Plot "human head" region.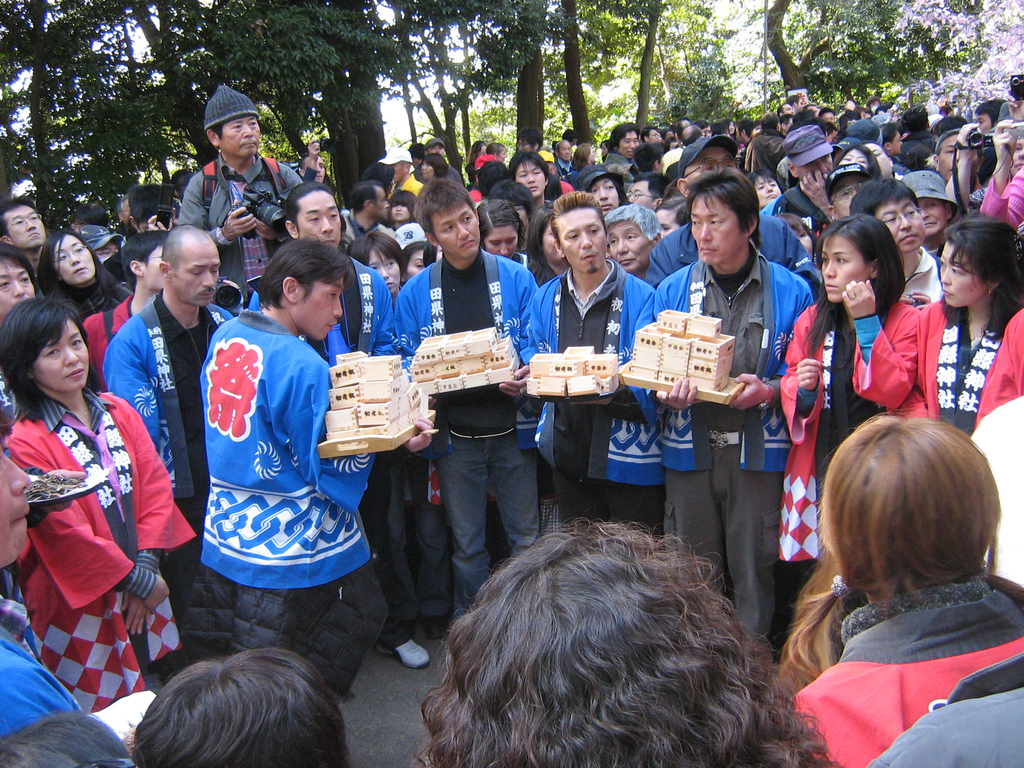
Plotted at [x1=603, y1=203, x2=662, y2=271].
